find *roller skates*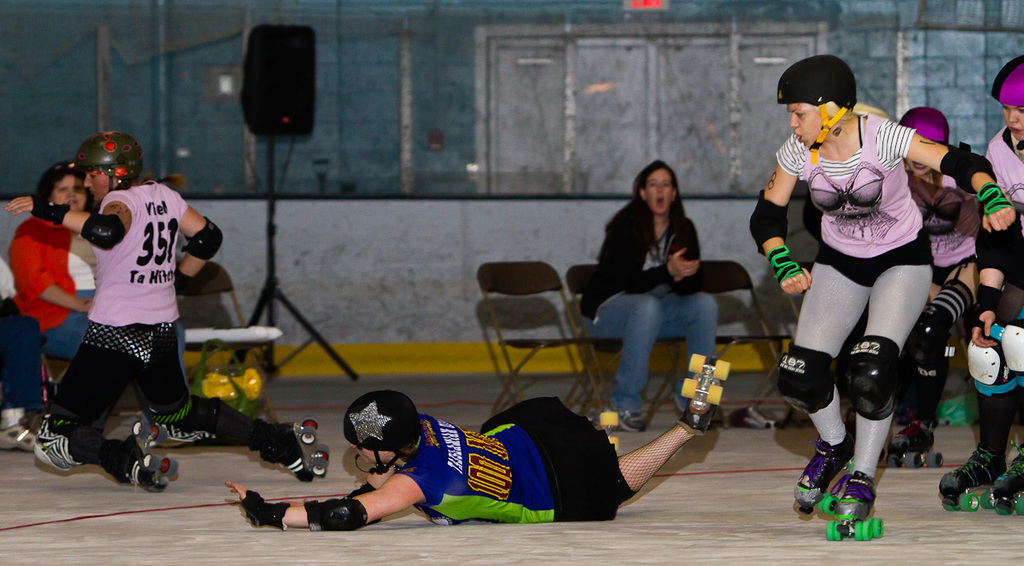
x1=937 y1=444 x2=1008 y2=514
